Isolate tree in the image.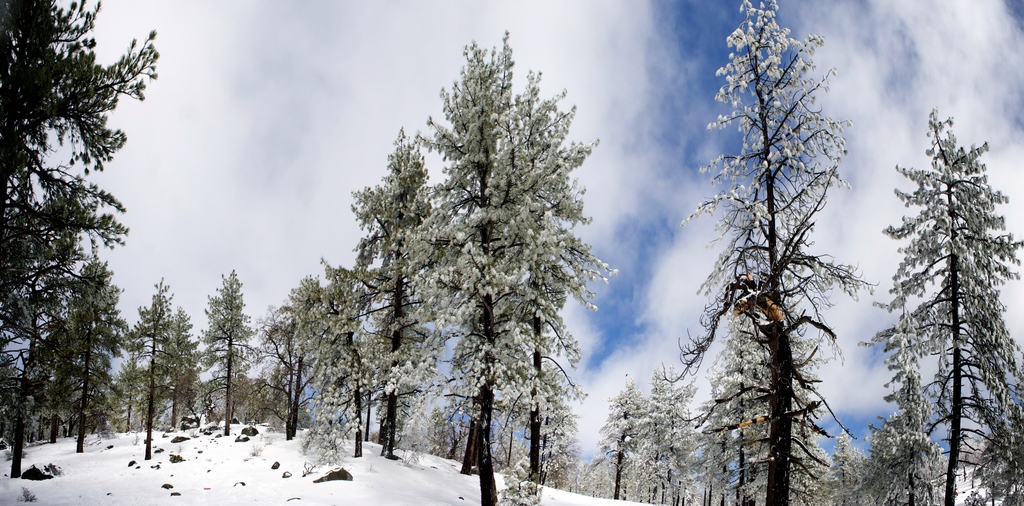
Isolated region: (x1=686, y1=400, x2=746, y2=505).
